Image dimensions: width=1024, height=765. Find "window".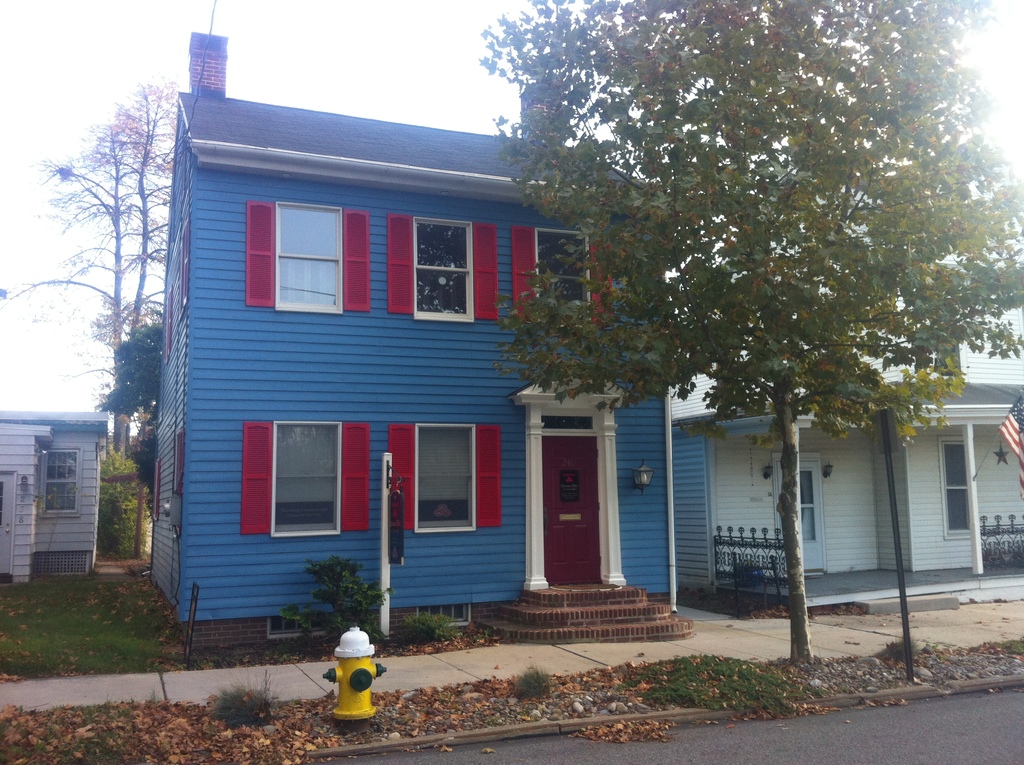
box=[410, 608, 470, 624].
